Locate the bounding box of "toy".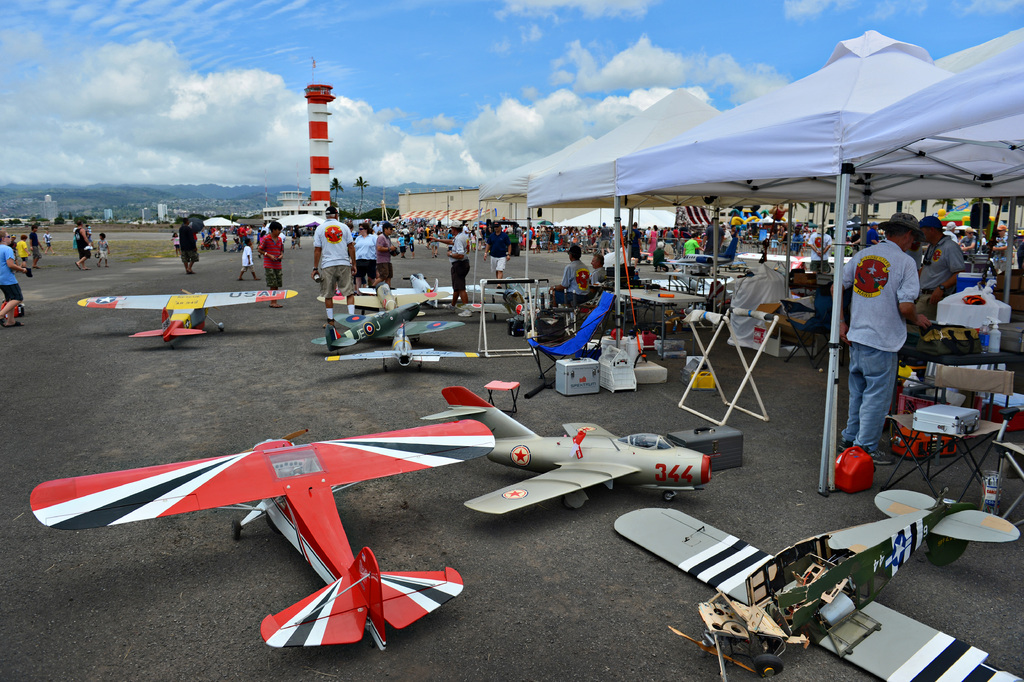
Bounding box: <region>332, 260, 536, 313</region>.
